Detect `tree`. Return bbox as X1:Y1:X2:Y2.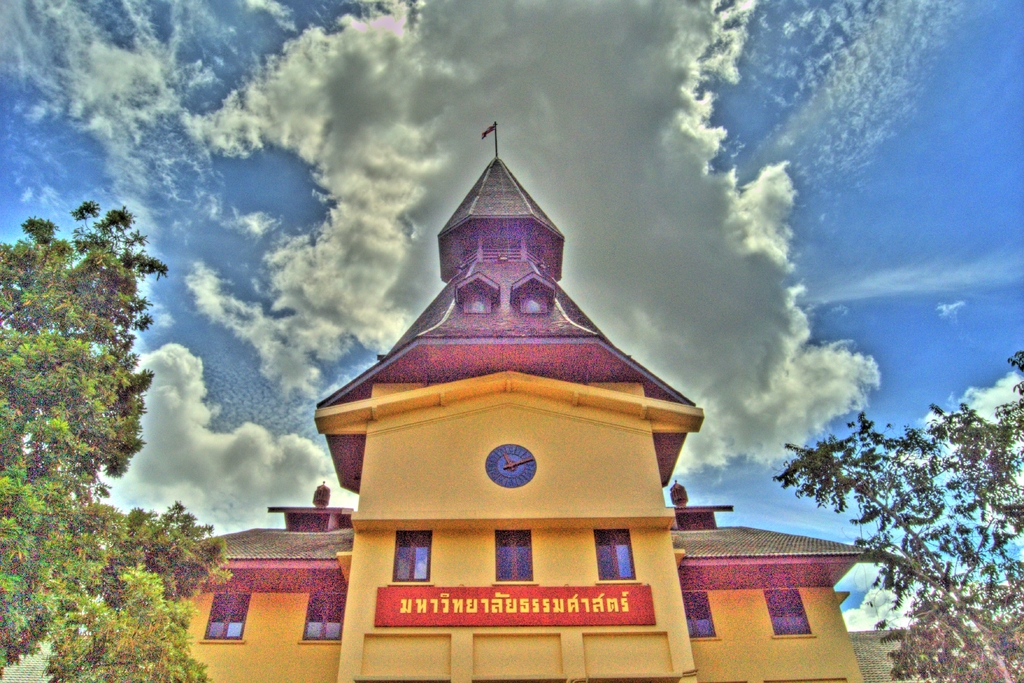
0:190:235:682.
